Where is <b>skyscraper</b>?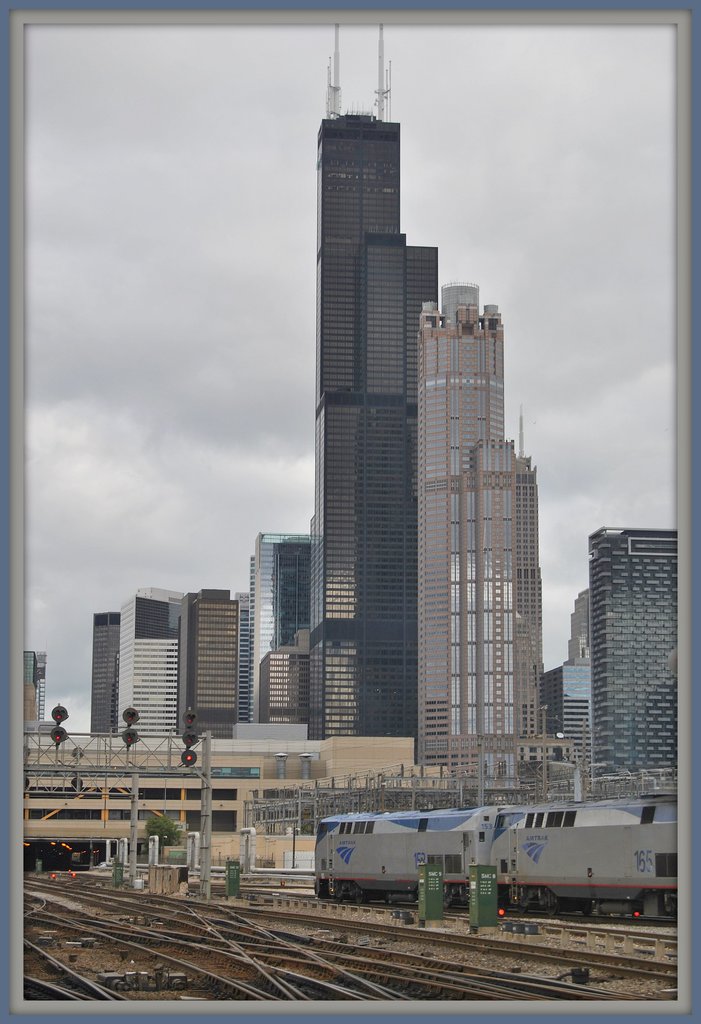
detection(402, 273, 549, 774).
